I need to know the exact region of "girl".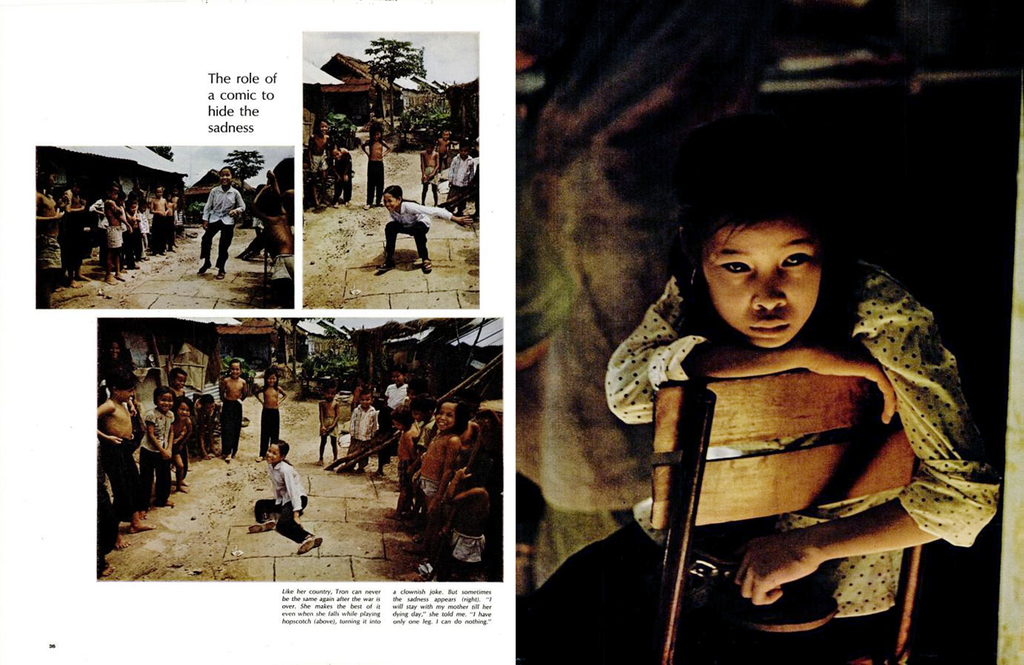
Region: <region>360, 123, 391, 209</region>.
